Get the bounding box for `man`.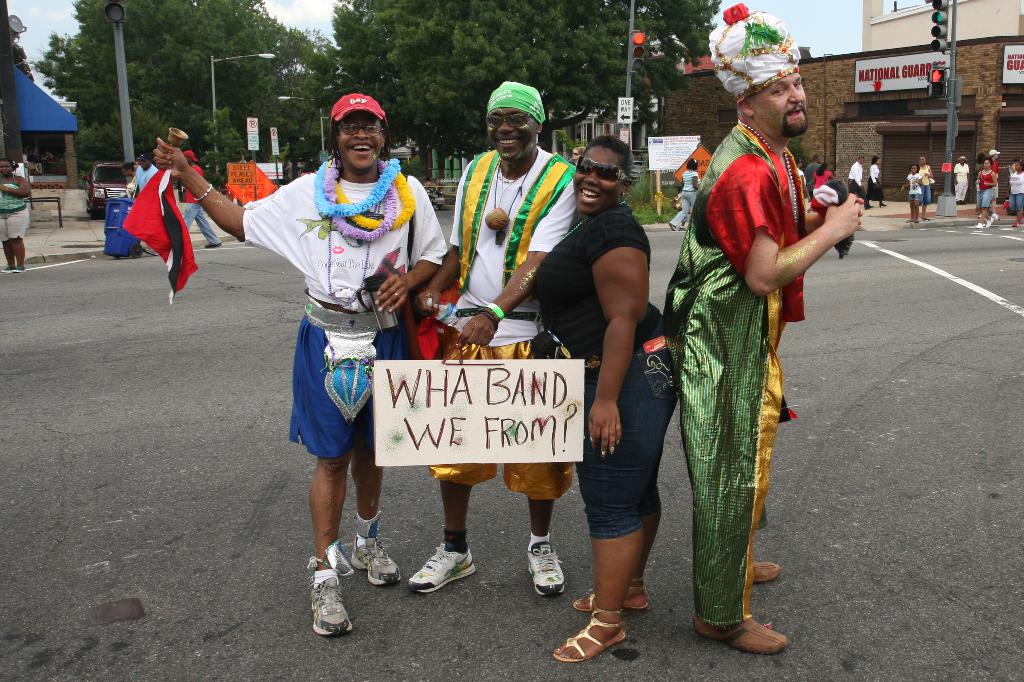
detection(145, 91, 447, 634).
